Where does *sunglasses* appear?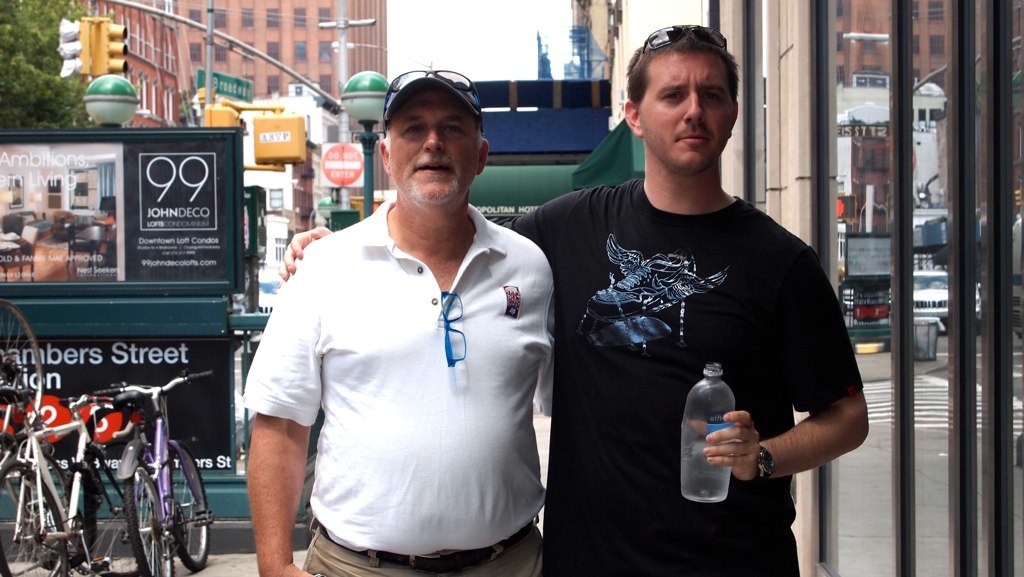
Appears at 384, 70, 482, 134.
